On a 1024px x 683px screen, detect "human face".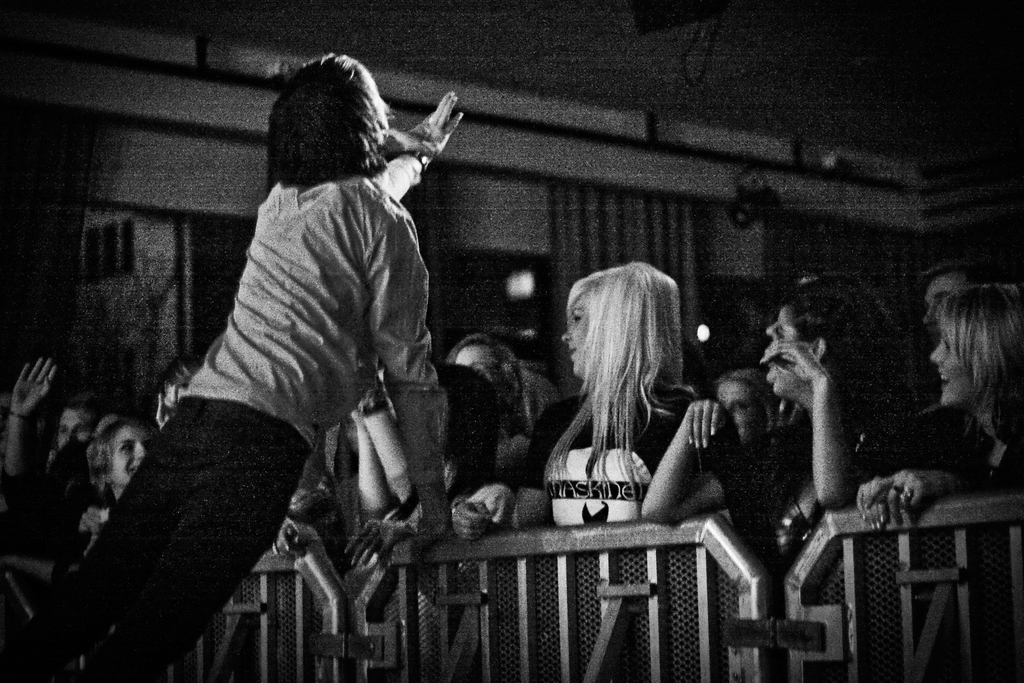
(left=456, top=342, right=509, bottom=385).
